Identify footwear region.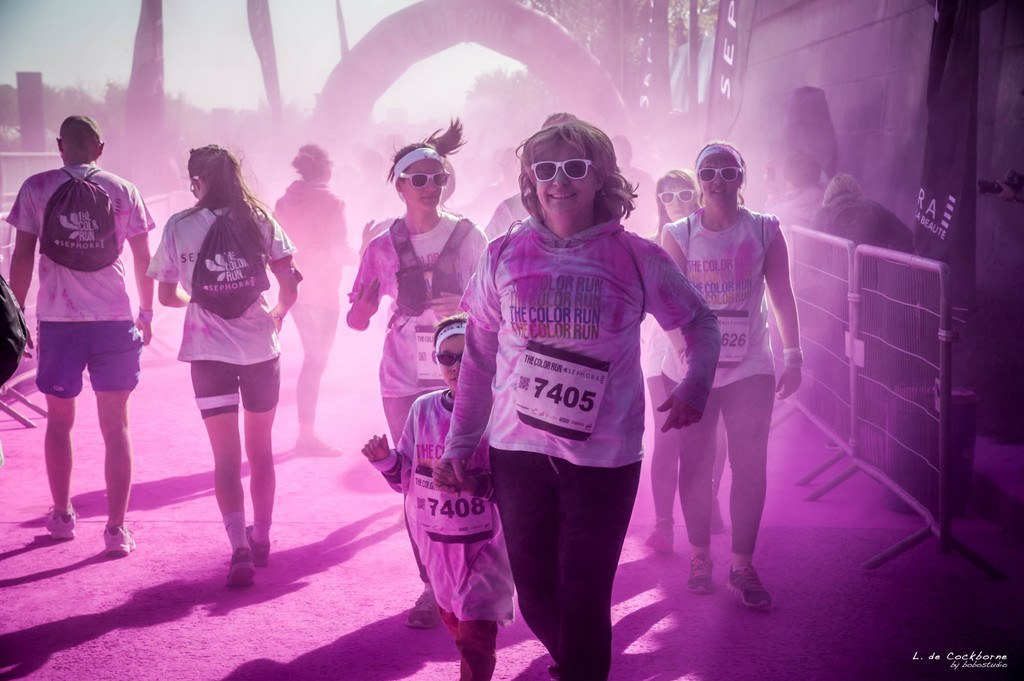
Region: detection(44, 505, 80, 540).
